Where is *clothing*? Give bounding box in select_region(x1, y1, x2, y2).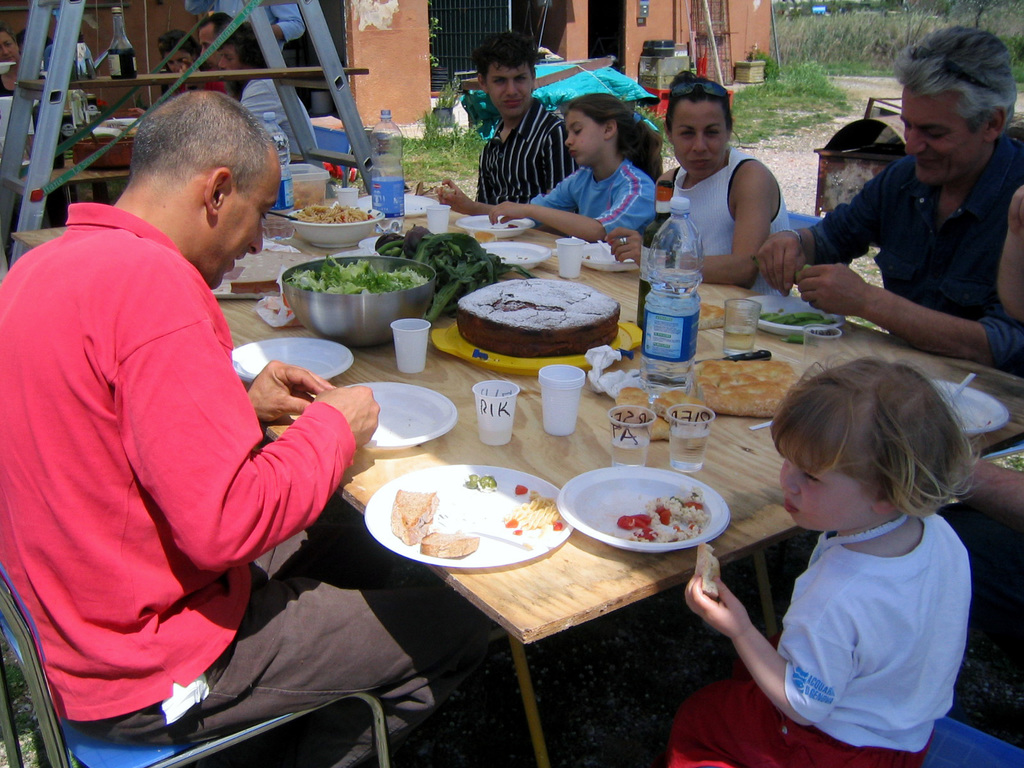
select_region(159, 74, 232, 98).
